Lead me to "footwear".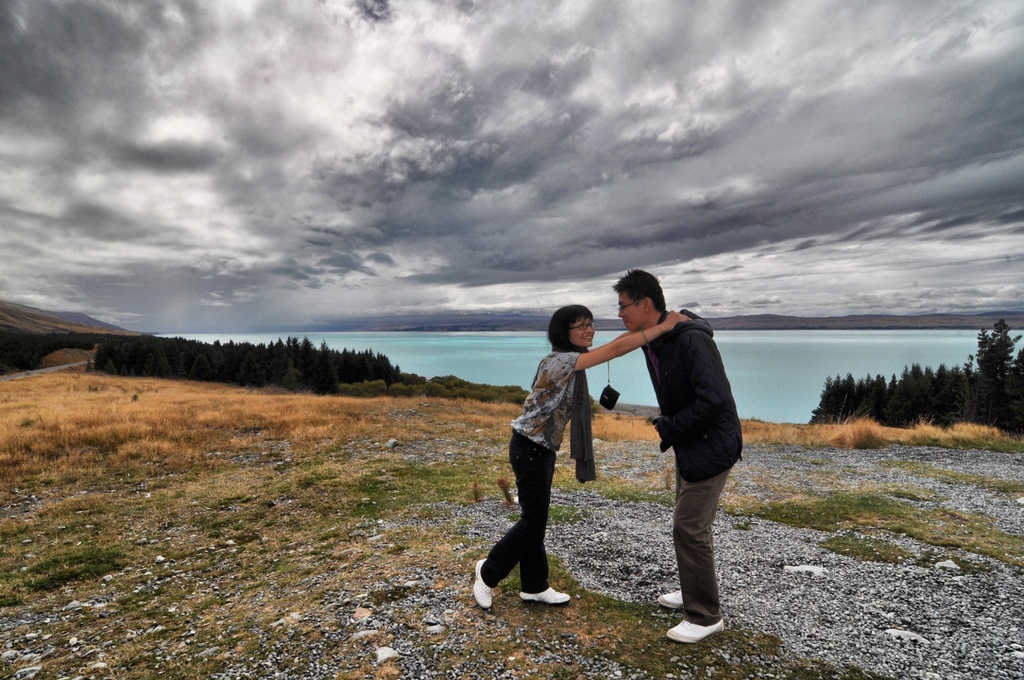
Lead to box(471, 556, 493, 610).
